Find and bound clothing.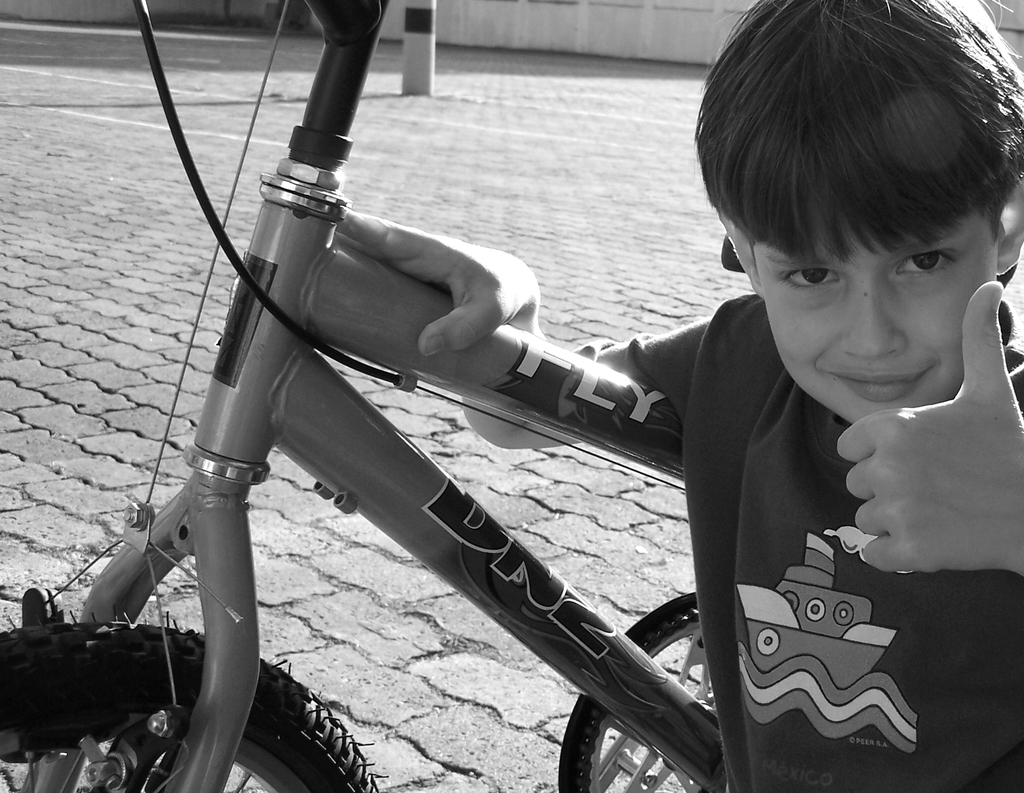
Bound: 639/222/1023/779.
